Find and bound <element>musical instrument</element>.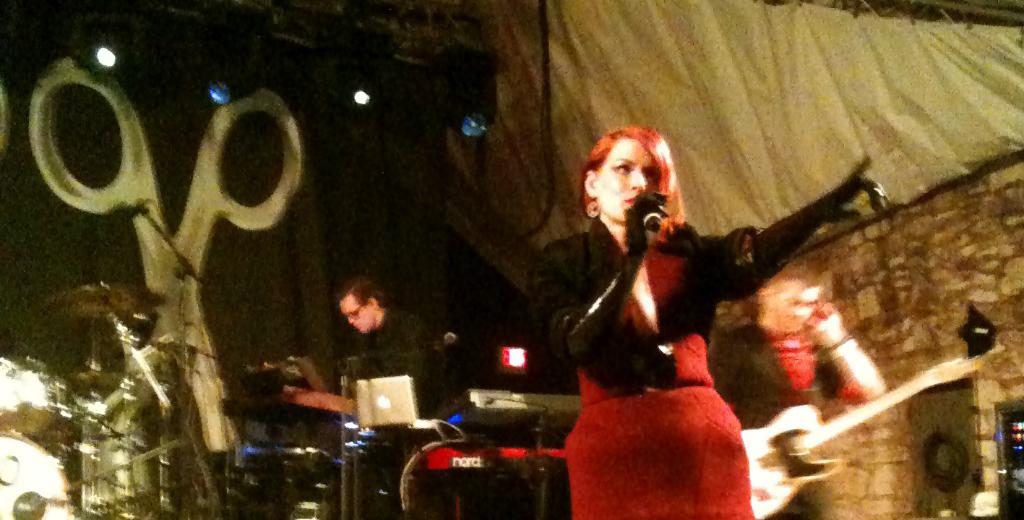
Bound: <box>0,426,72,519</box>.
